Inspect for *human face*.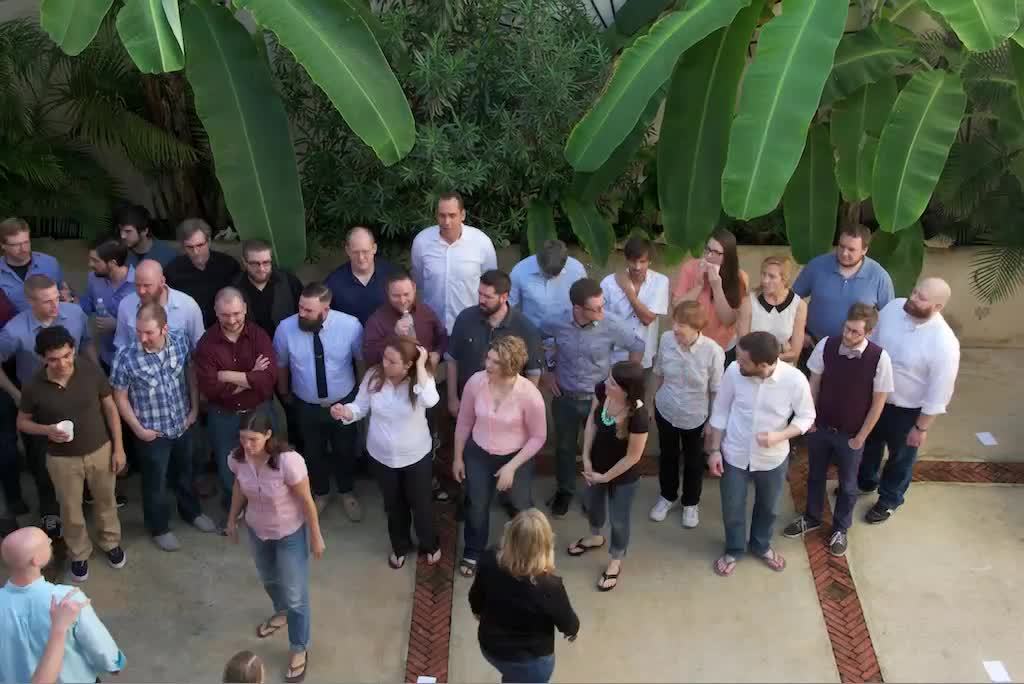
Inspection: locate(294, 298, 323, 331).
